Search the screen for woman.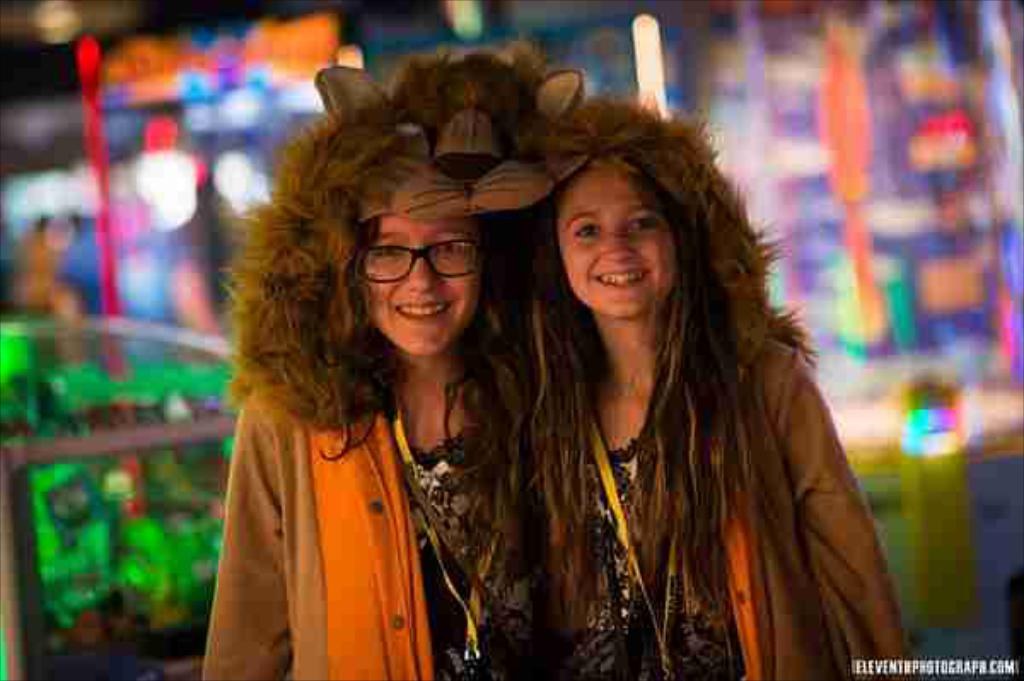
Found at [198, 92, 635, 667].
